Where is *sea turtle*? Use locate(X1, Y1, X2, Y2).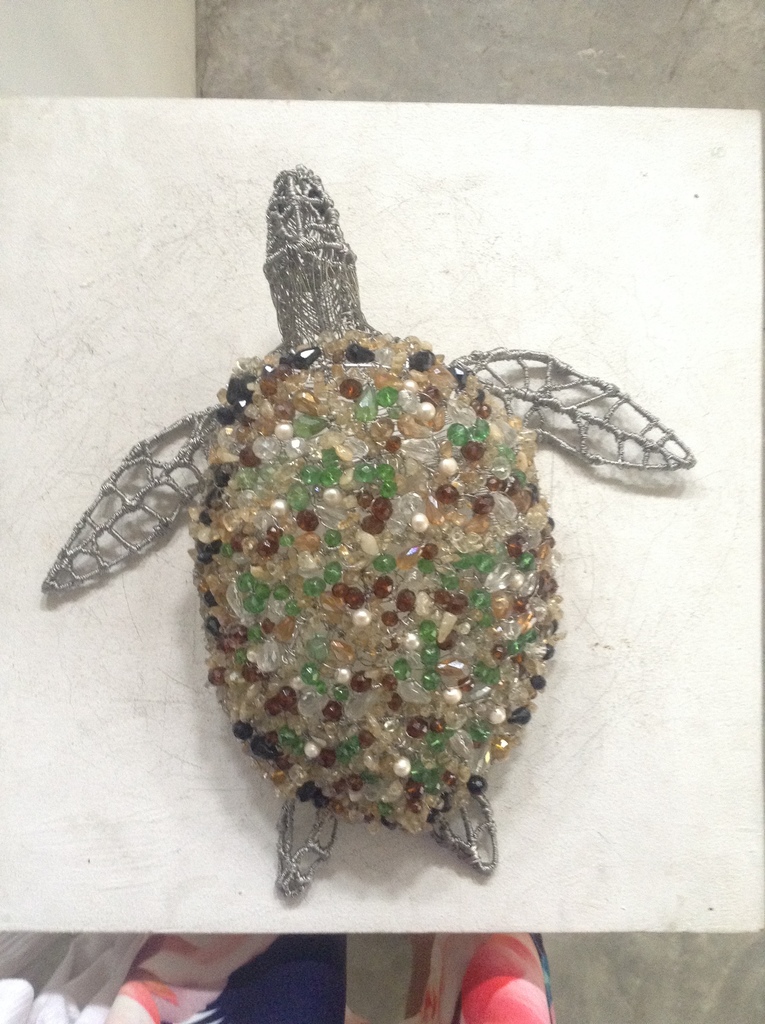
locate(38, 166, 693, 895).
